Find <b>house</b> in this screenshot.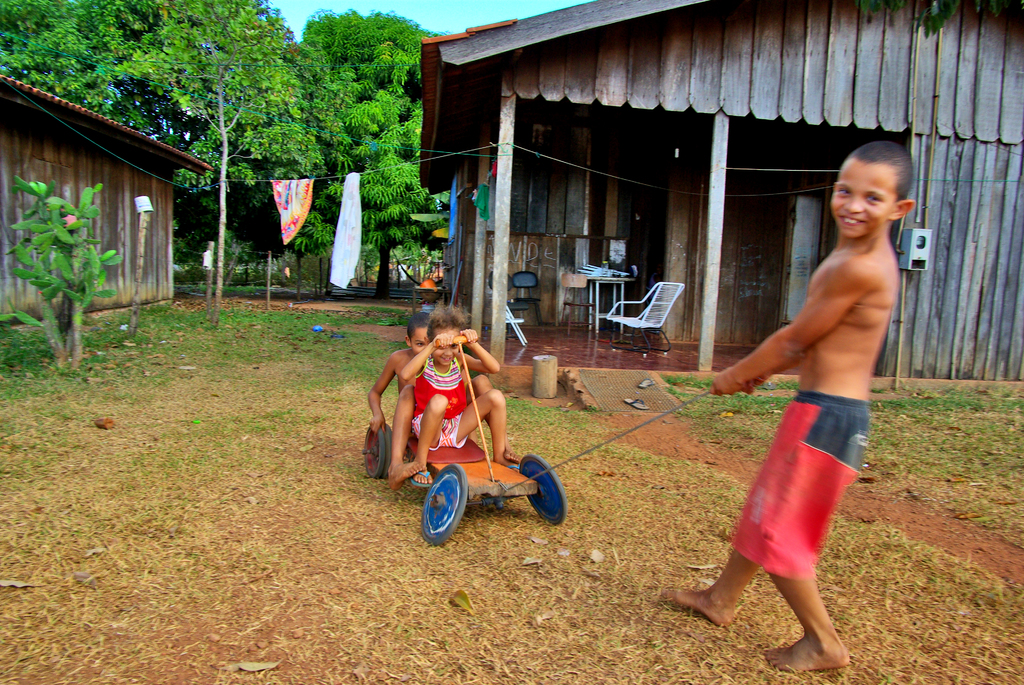
The bounding box for <b>house</b> is bbox(428, 0, 1023, 366).
